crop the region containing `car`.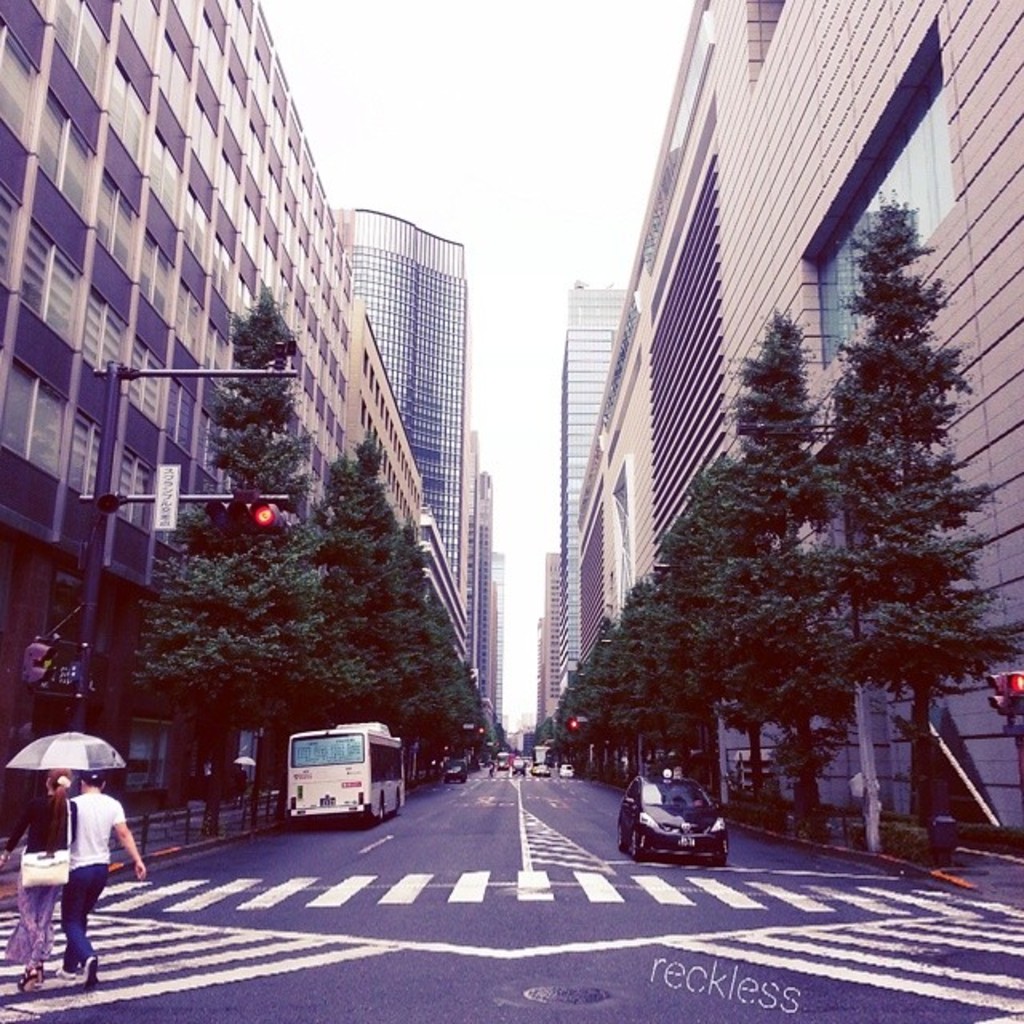
Crop region: pyautogui.locateOnScreen(616, 763, 726, 869).
